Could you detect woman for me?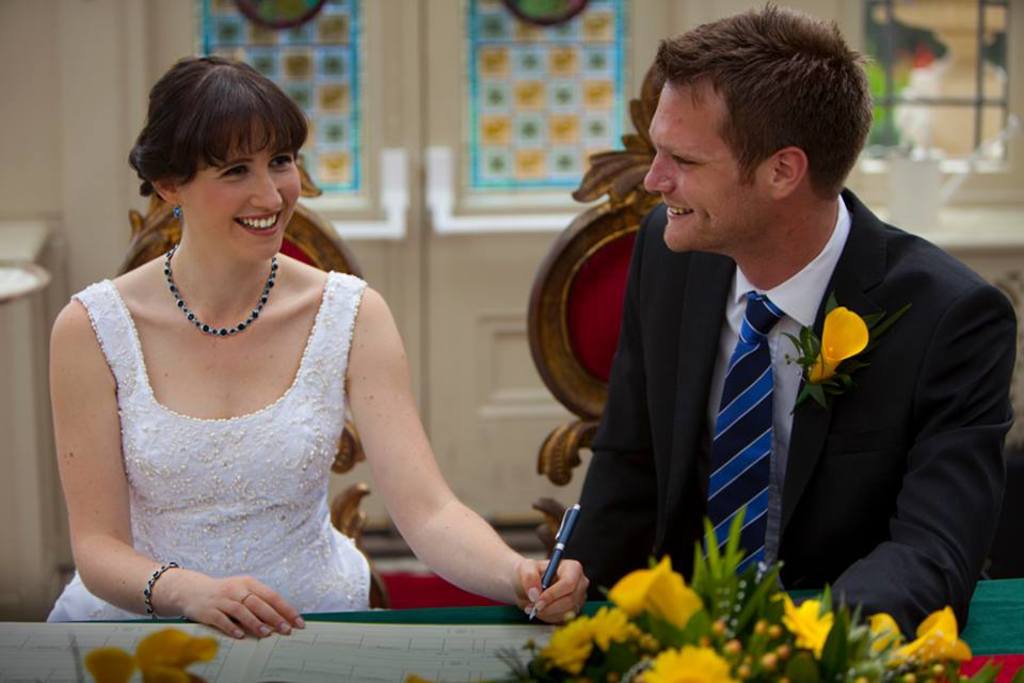
Detection result: box(36, 90, 589, 632).
